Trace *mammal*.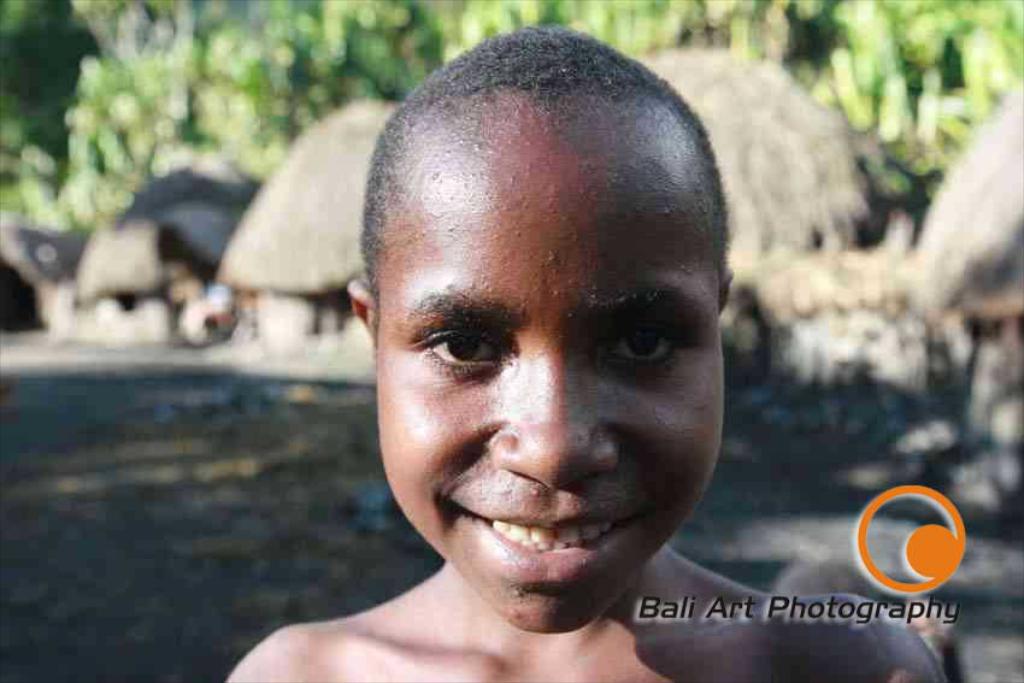
Traced to l=228, t=22, r=946, b=679.
